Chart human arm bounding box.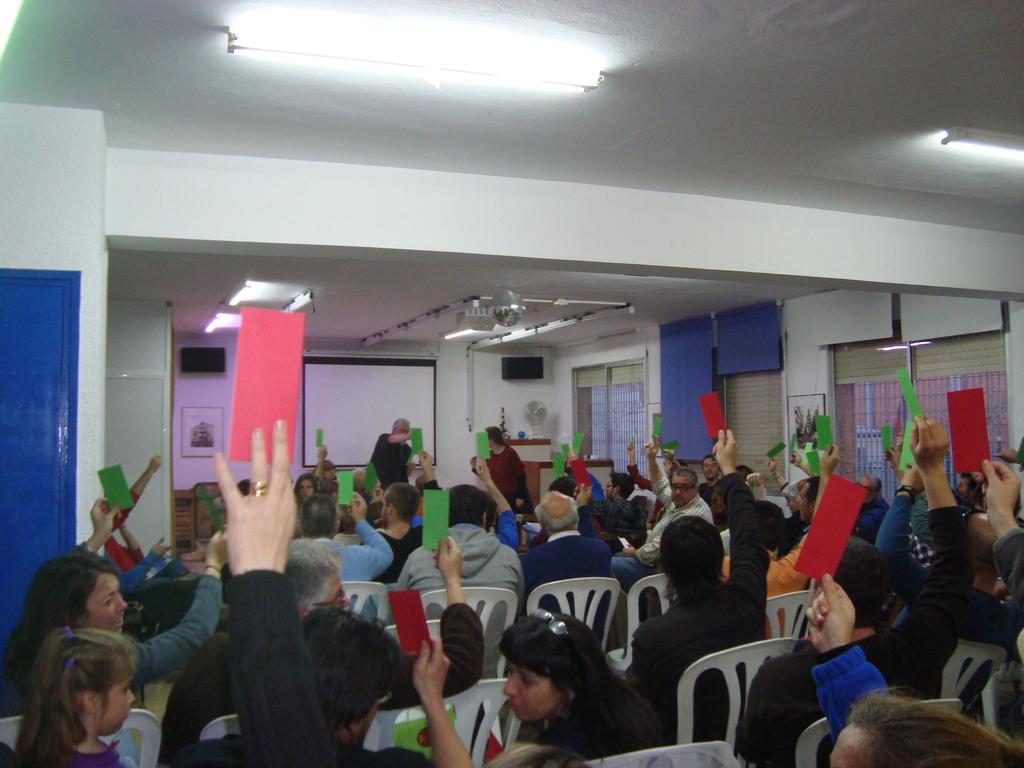
Charted: (x1=794, y1=570, x2=891, y2=737).
